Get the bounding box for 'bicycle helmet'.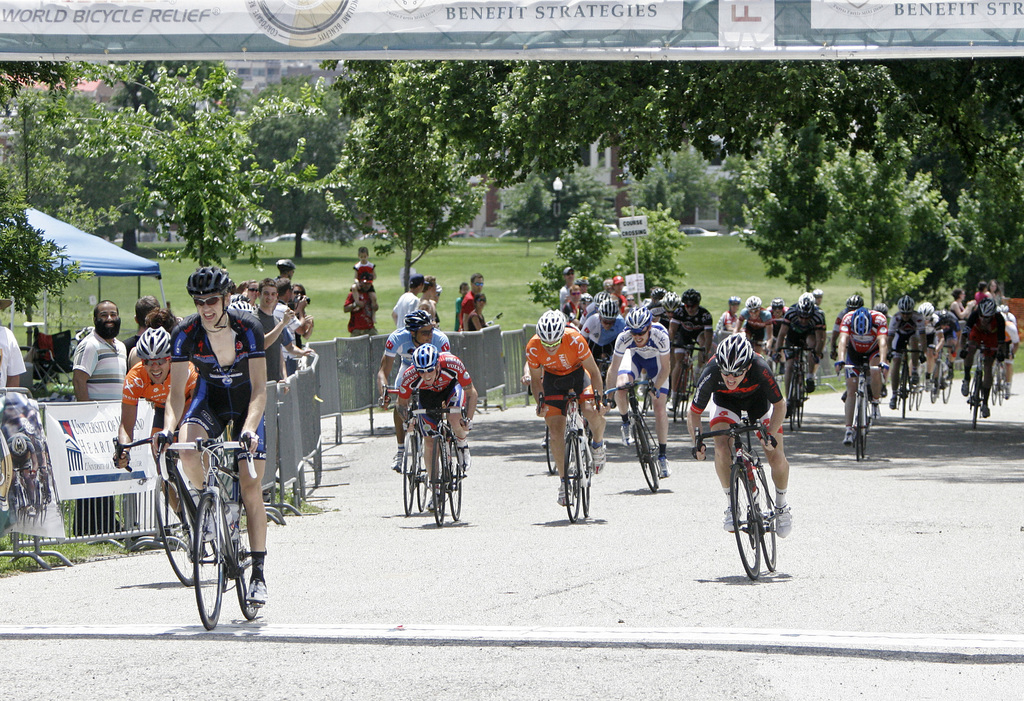
locate(191, 264, 220, 298).
